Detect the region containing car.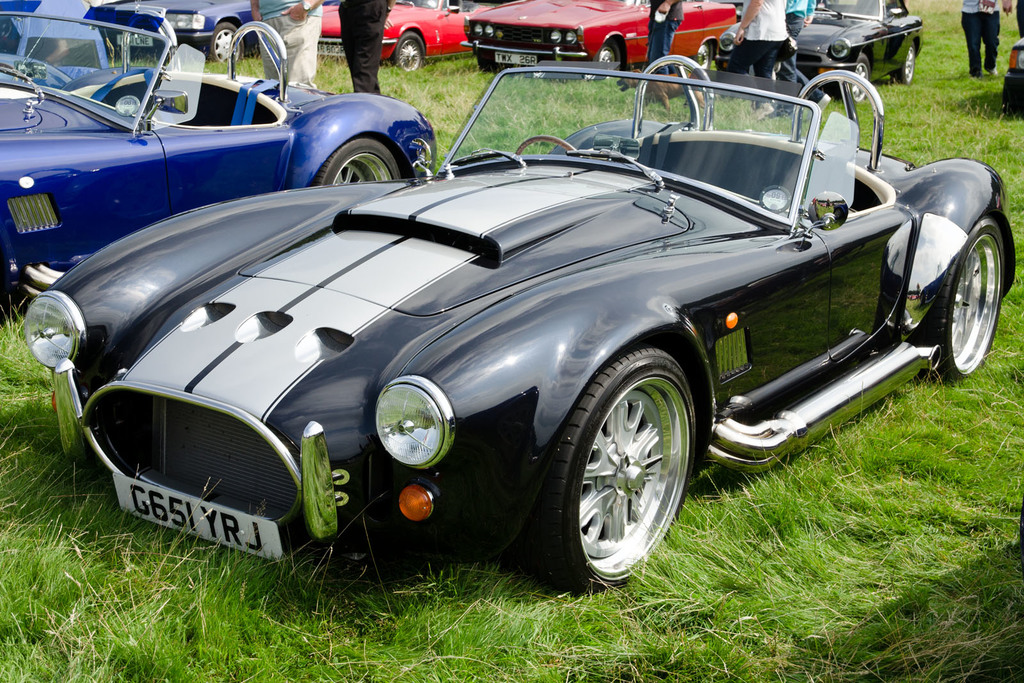
Rect(714, 0, 927, 97).
